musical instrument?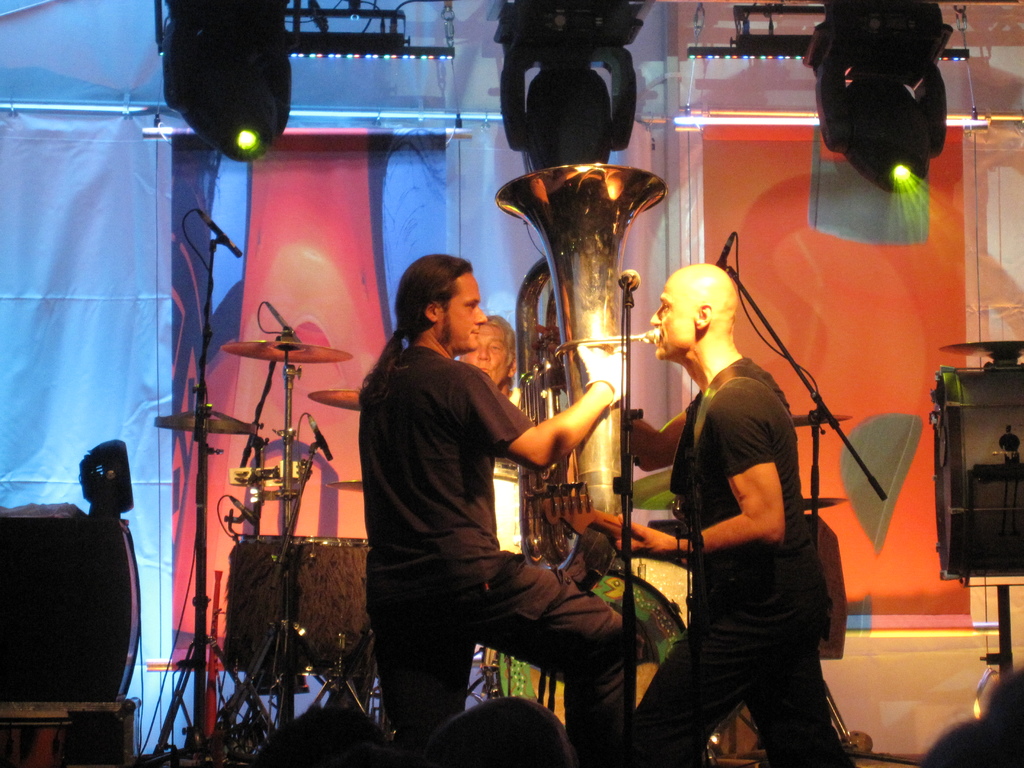
<box>310,385,367,414</box>
